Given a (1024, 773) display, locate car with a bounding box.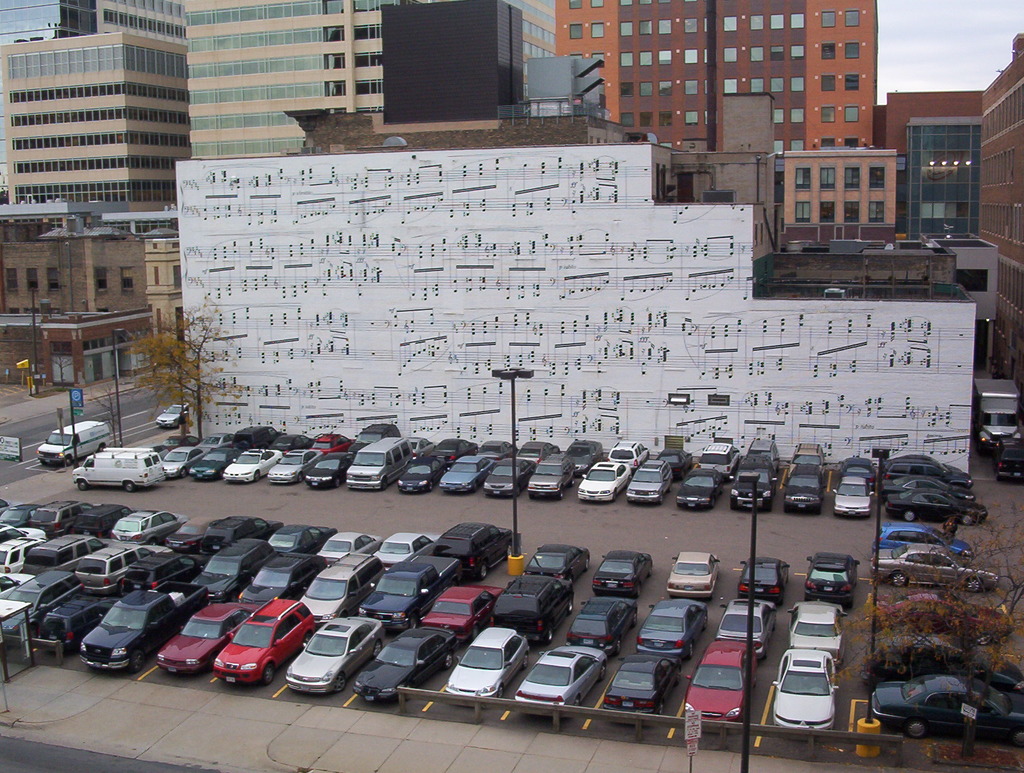
Located: (x1=659, y1=449, x2=694, y2=477).
